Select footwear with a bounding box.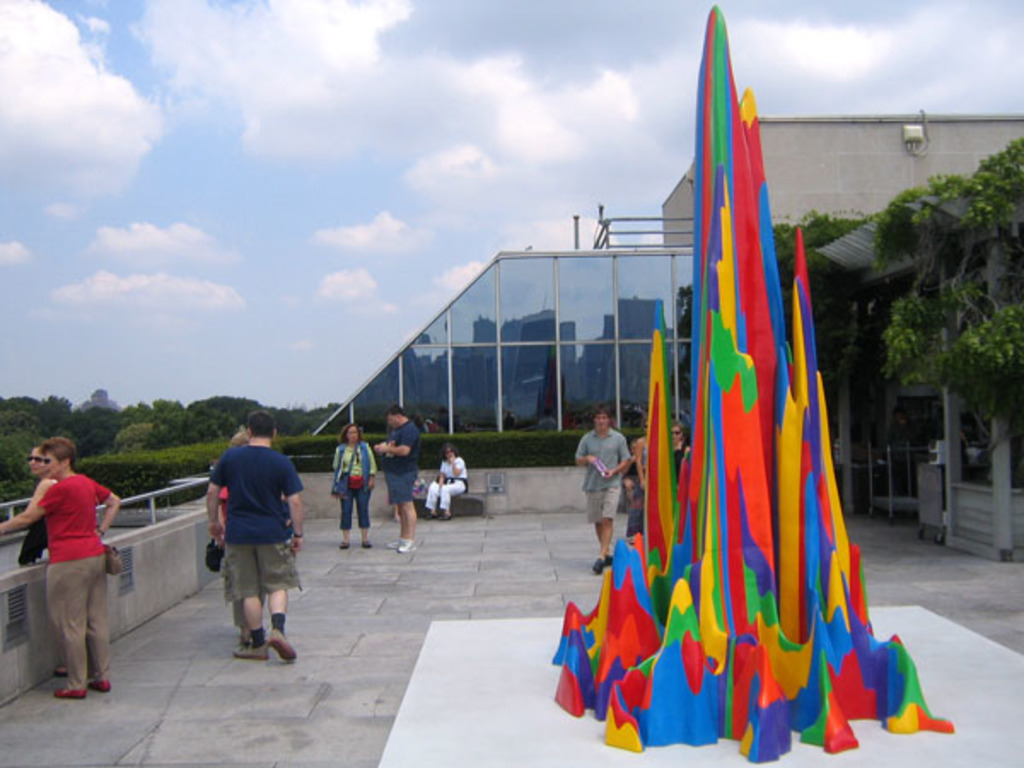
box(89, 678, 113, 695).
